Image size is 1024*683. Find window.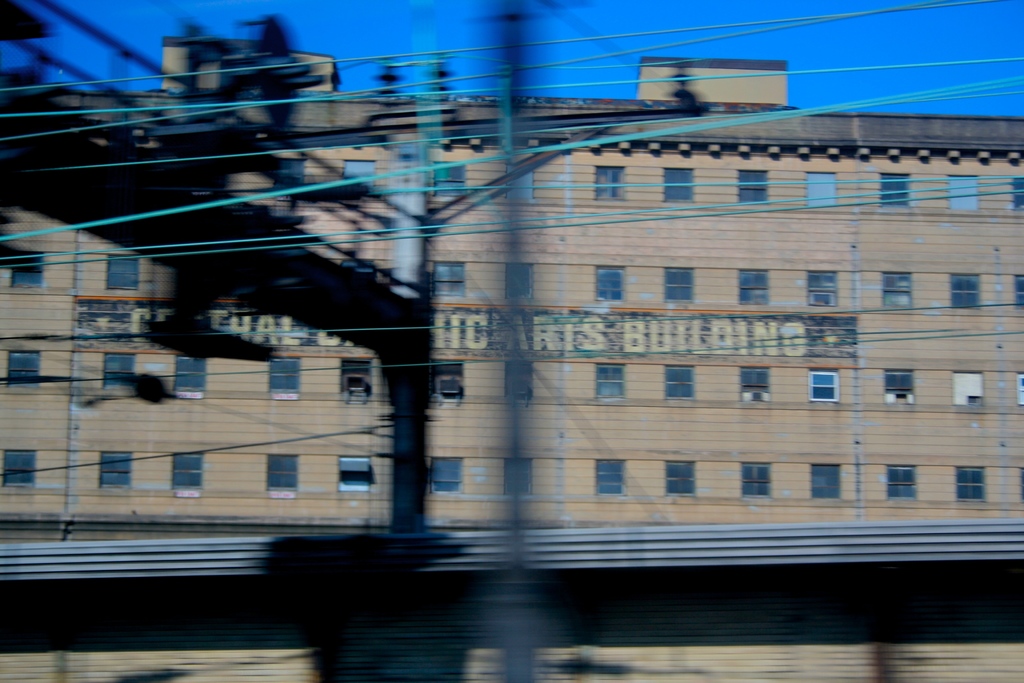
{"left": 433, "top": 457, "right": 461, "bottom": 499}.
